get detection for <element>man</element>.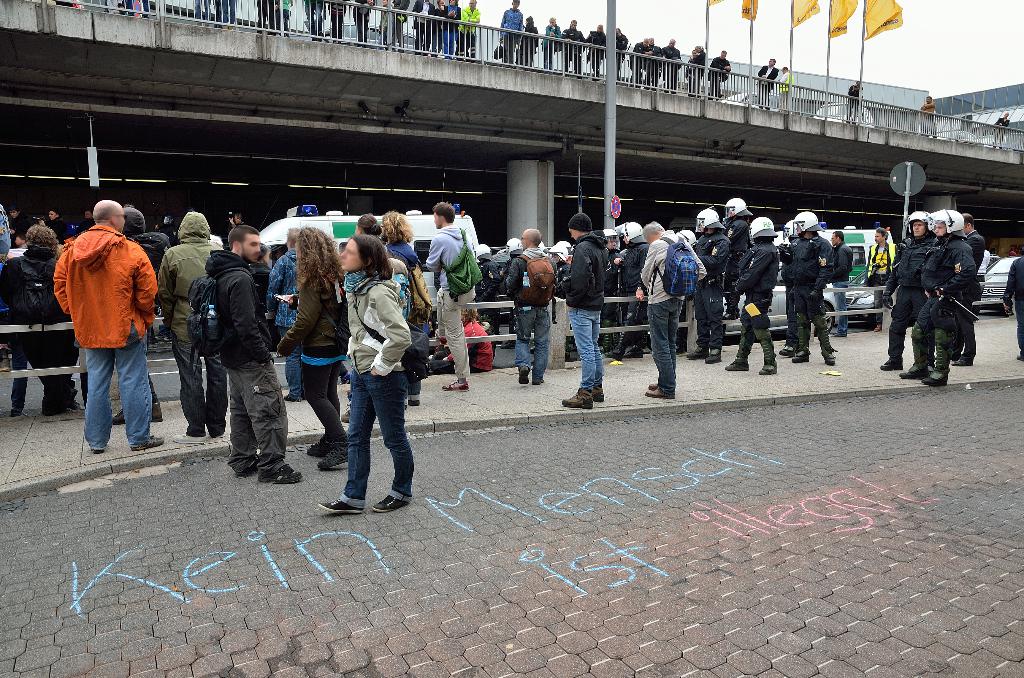
Detection: rect(758, 57, 780, 109).
